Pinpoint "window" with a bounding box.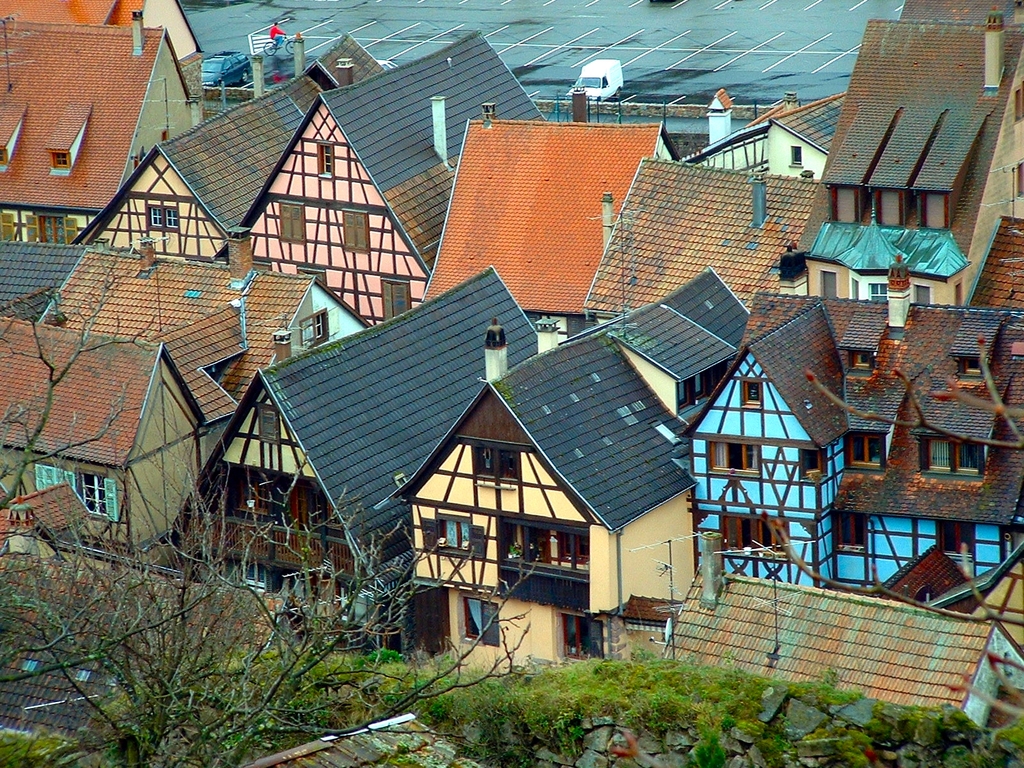
rect(940, 525, 977, 552).
